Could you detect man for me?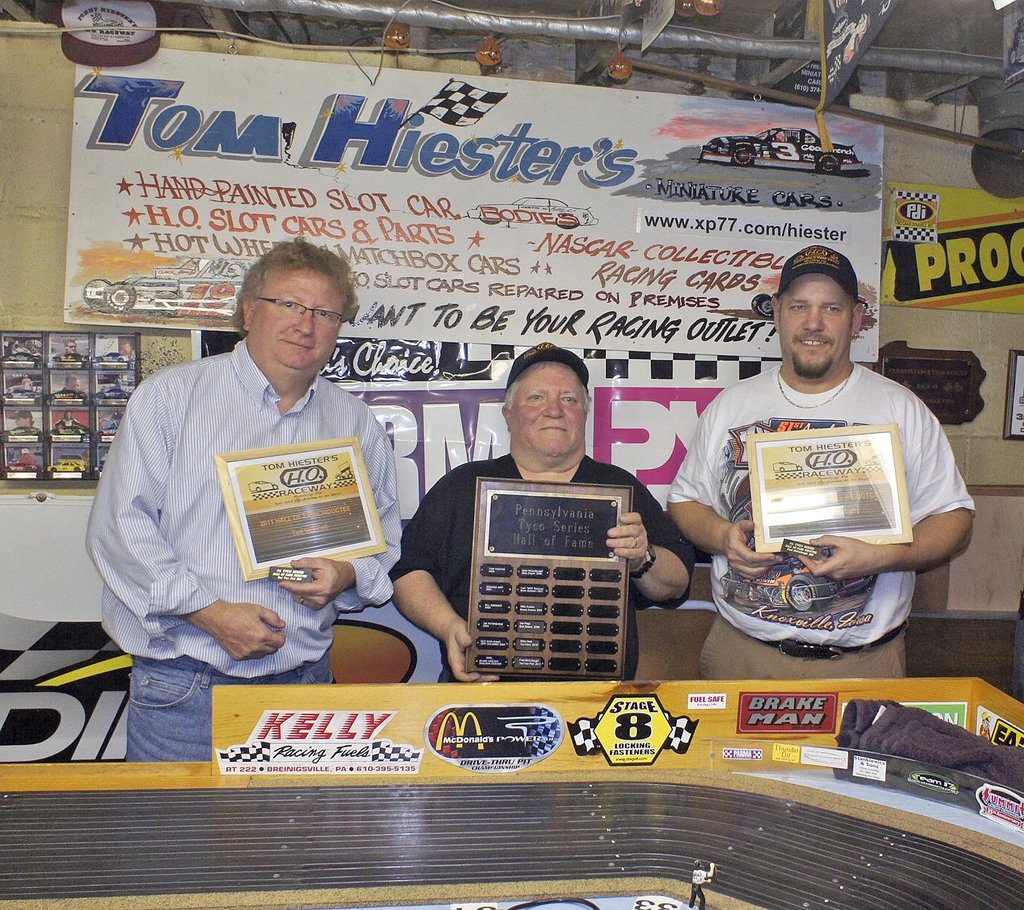
Detection result: 666 240 973 680.
